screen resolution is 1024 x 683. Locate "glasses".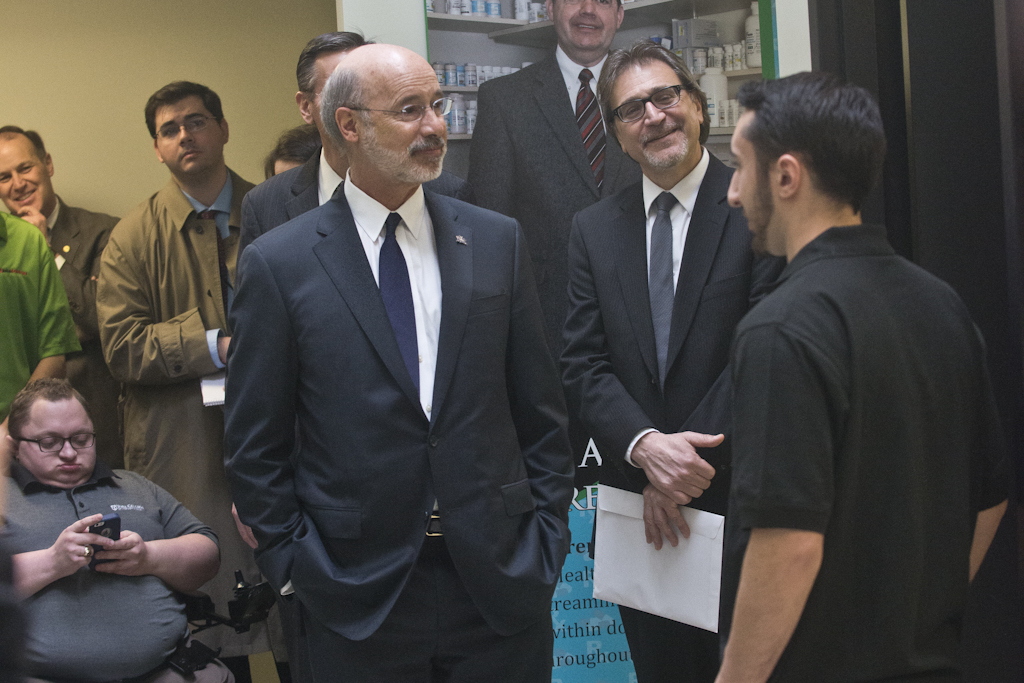
box(607, 79, 712, 120).
